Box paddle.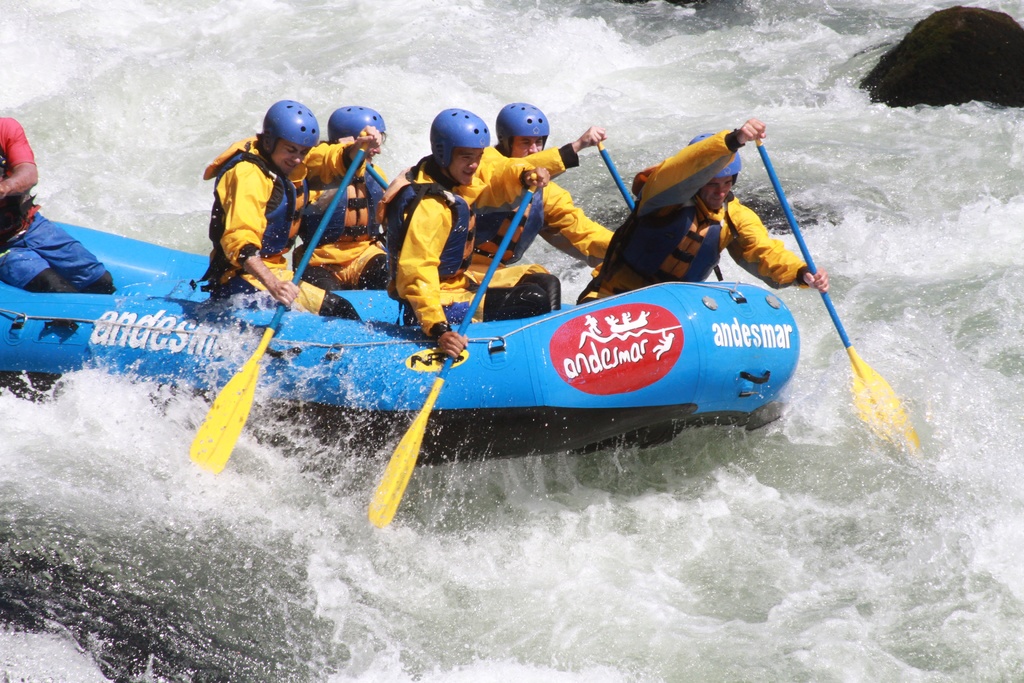
l=368, t=163, r=393, b=191.
